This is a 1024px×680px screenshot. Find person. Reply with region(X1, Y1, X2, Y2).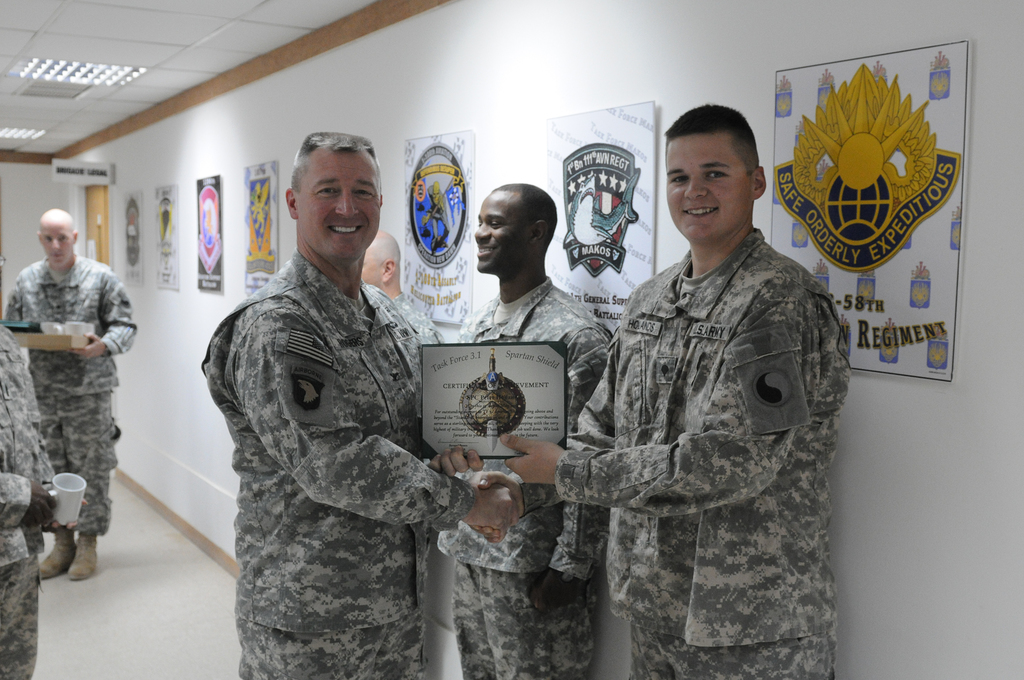
region(453, 177, 613, 678).
